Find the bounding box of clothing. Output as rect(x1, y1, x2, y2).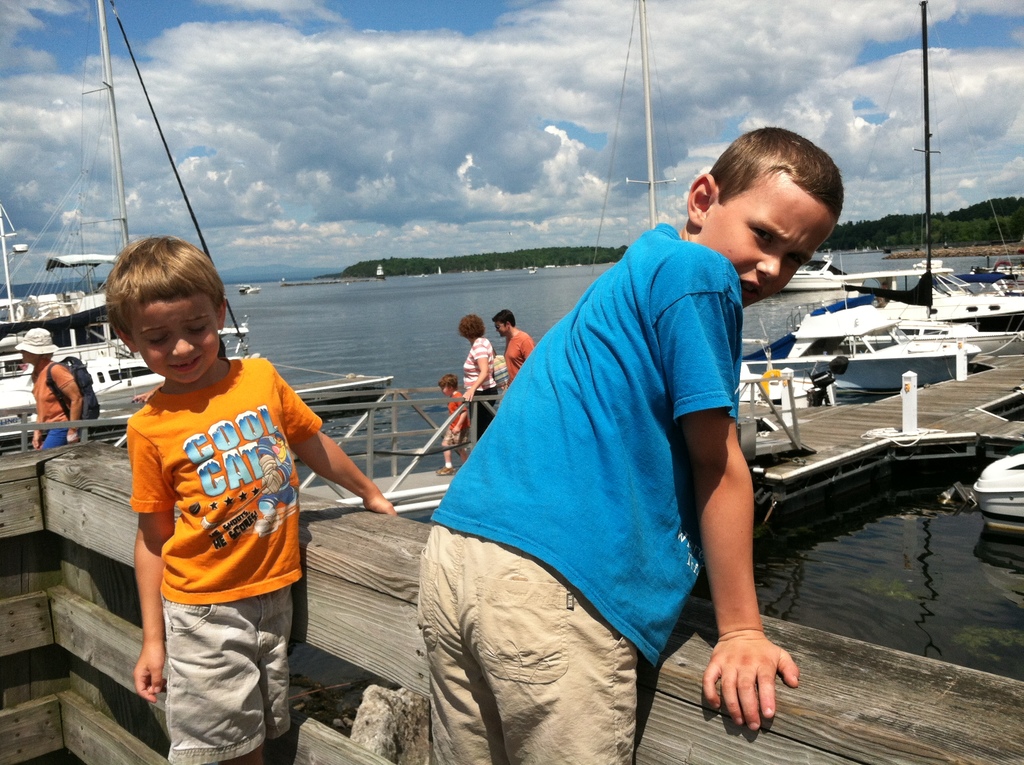
rect(131, 360, 326, 761).
